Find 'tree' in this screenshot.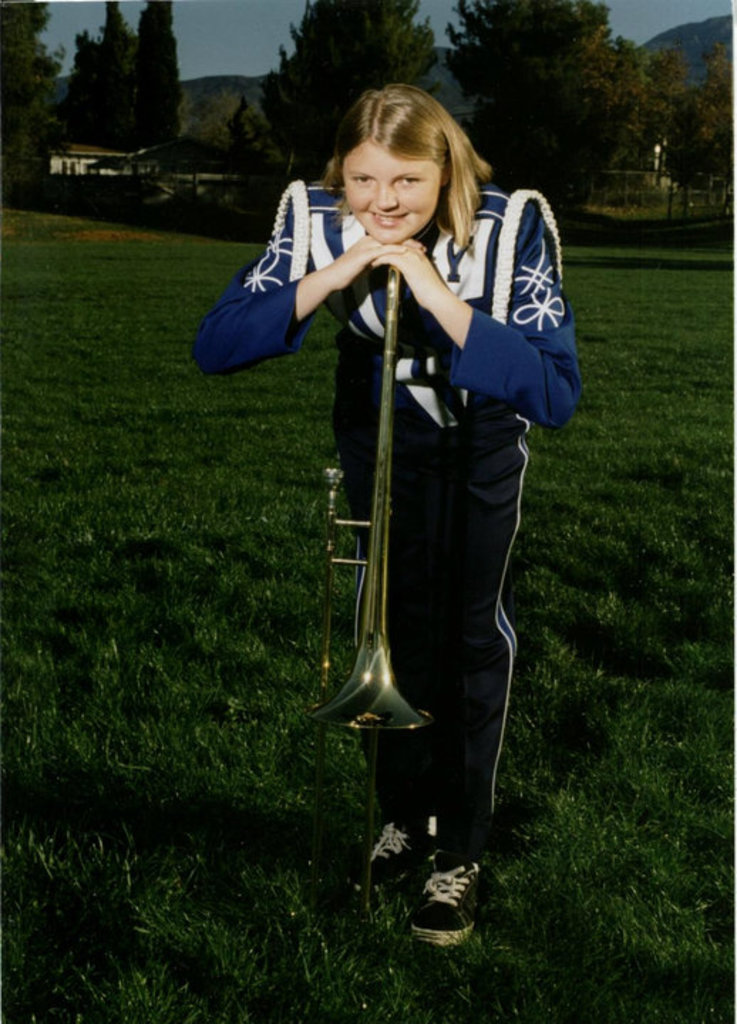
The bounding box for 'tree' is [273, 0, 444, 189].
